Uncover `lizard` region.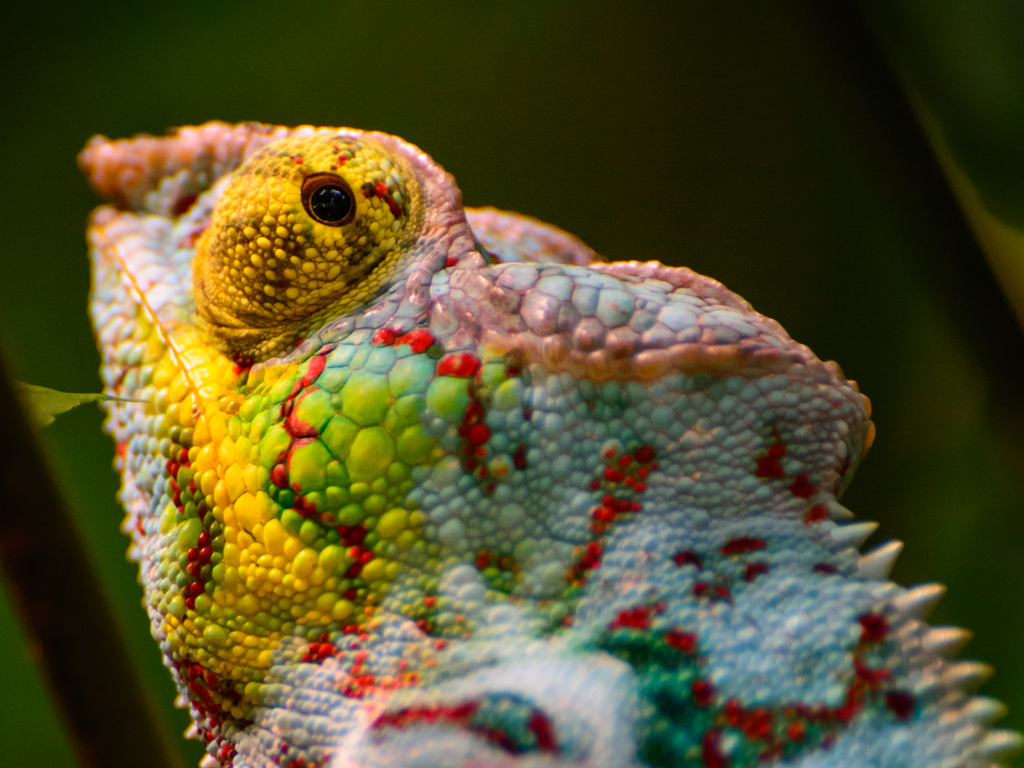
Uncovered: 76:109:1020:767.
